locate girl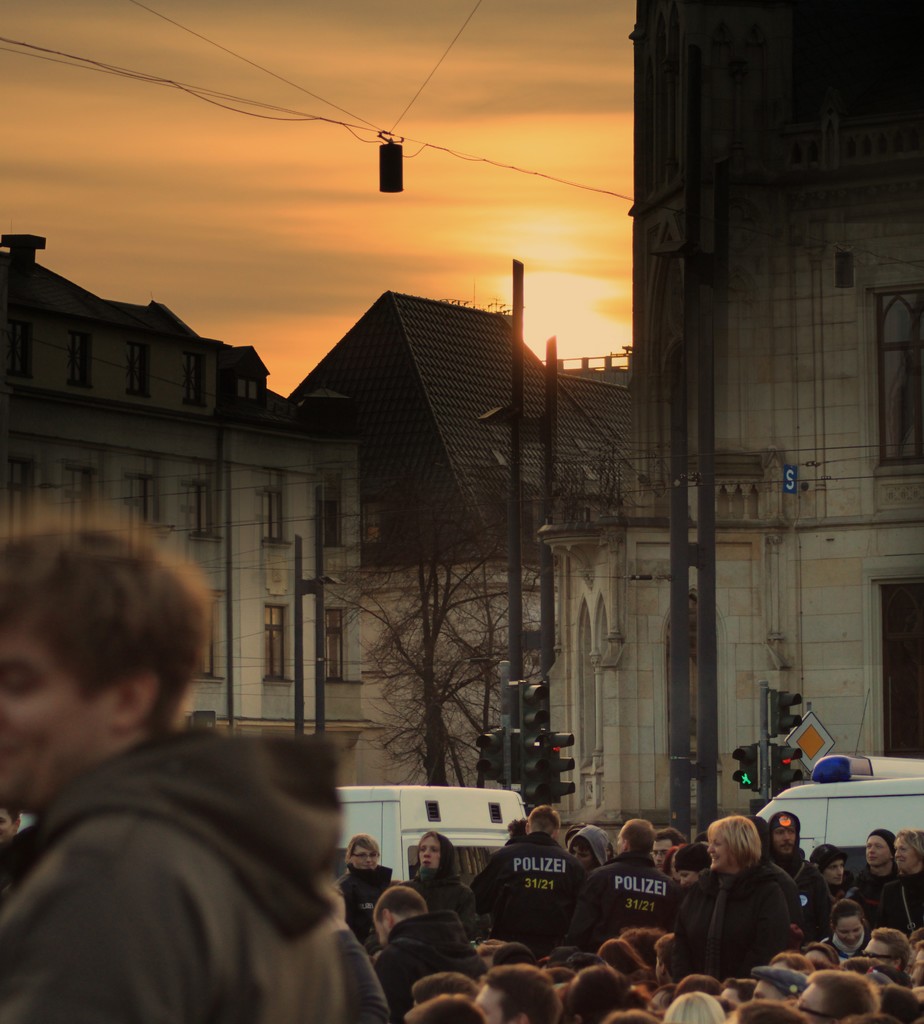
l=676, t=838, r=713, b=882
